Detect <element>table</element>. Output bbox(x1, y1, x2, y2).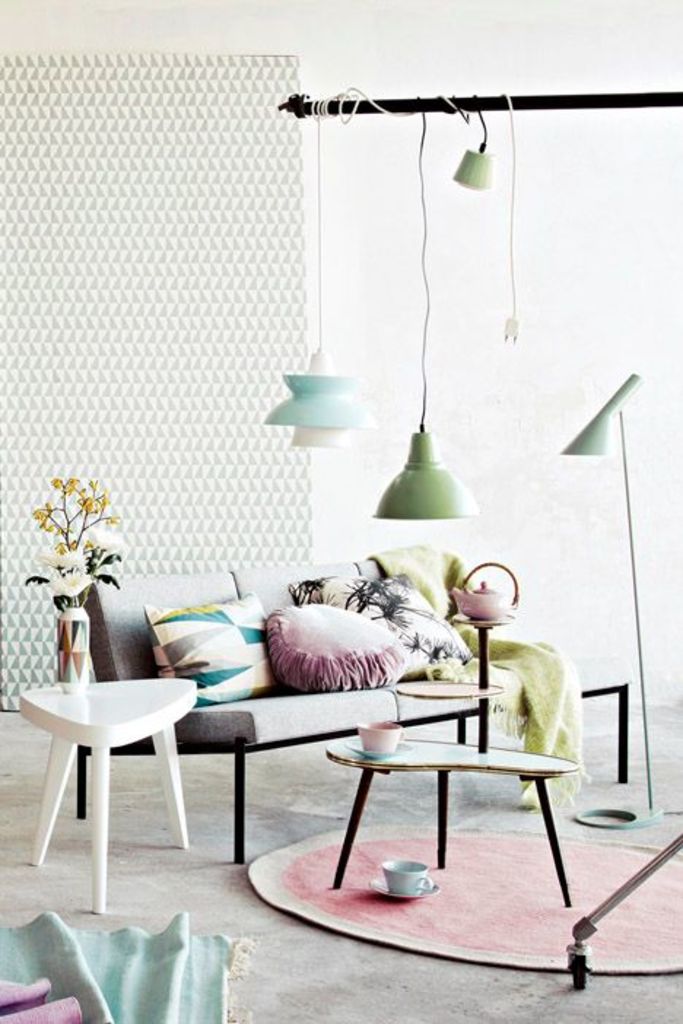
bbox(324, 742, 572, 909).
